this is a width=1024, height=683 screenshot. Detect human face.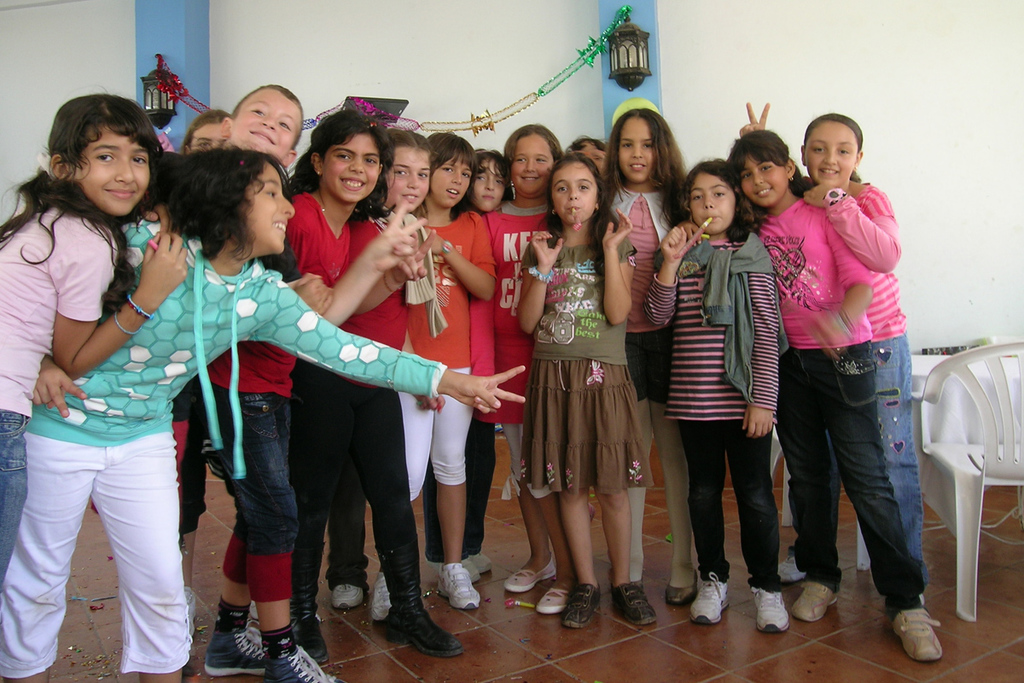
190, 124, 224, 151.
